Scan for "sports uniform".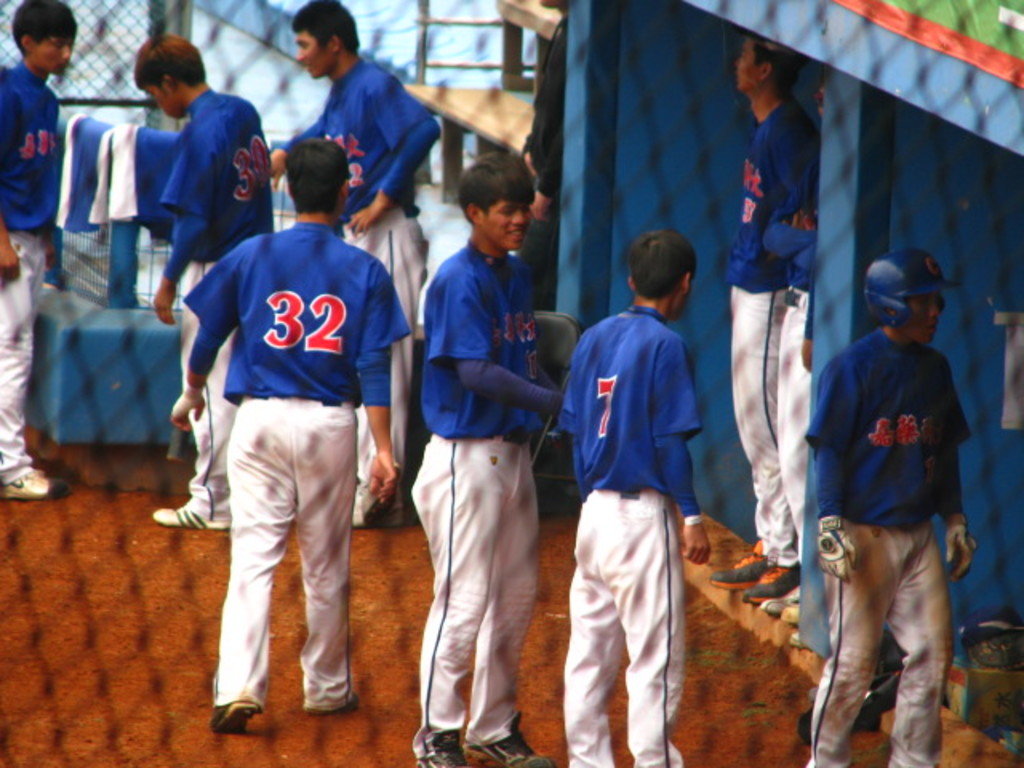
Scan result: [0,62,61,478].
